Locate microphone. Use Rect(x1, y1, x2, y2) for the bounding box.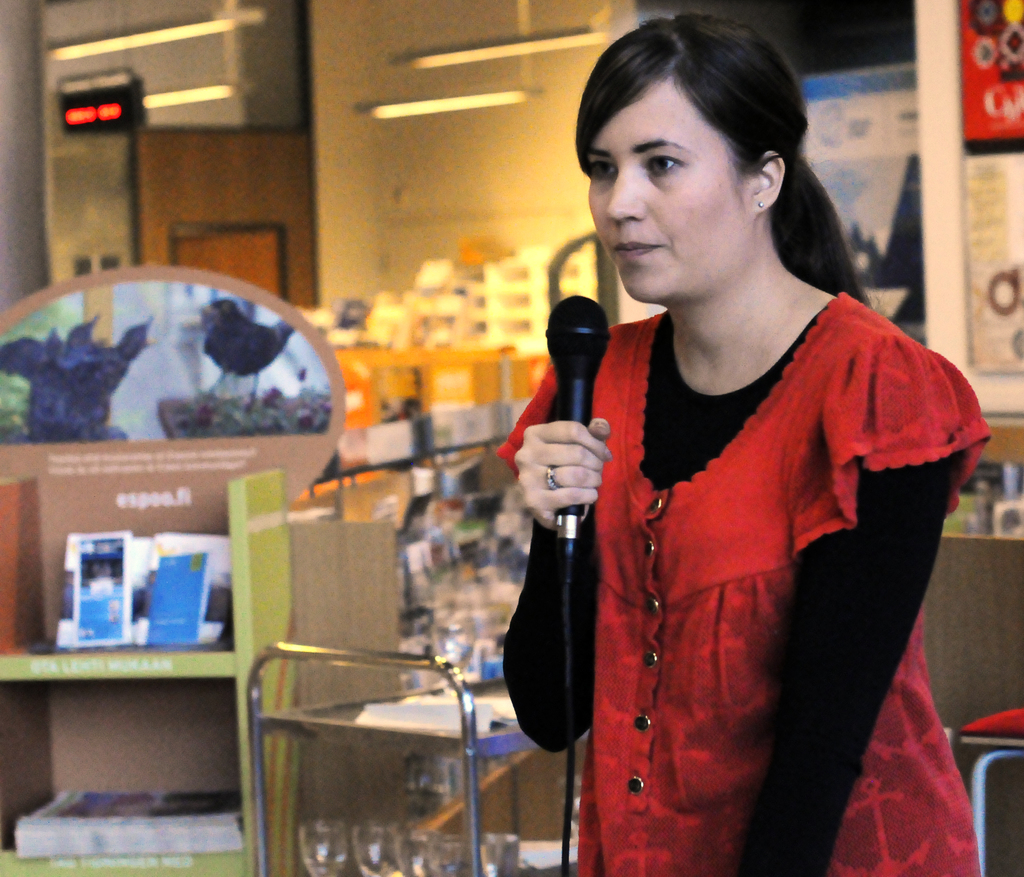
Rect(544, 291, 608, 546).
